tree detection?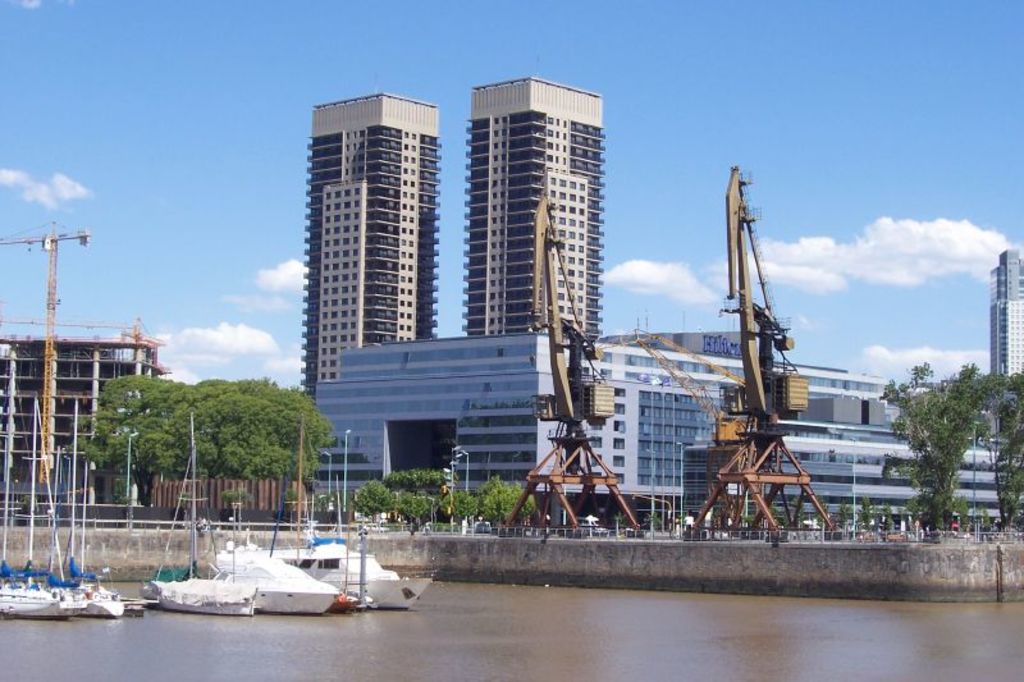
(895, 340, 1000, 532)
